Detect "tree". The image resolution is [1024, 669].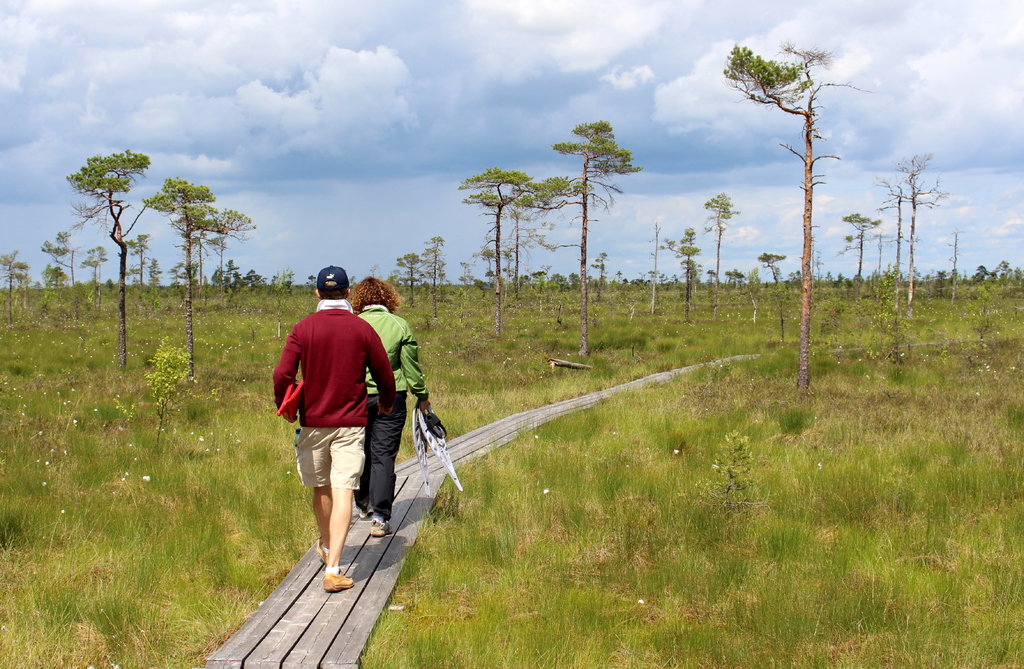
bbox=[836, 212, 879, 272].
